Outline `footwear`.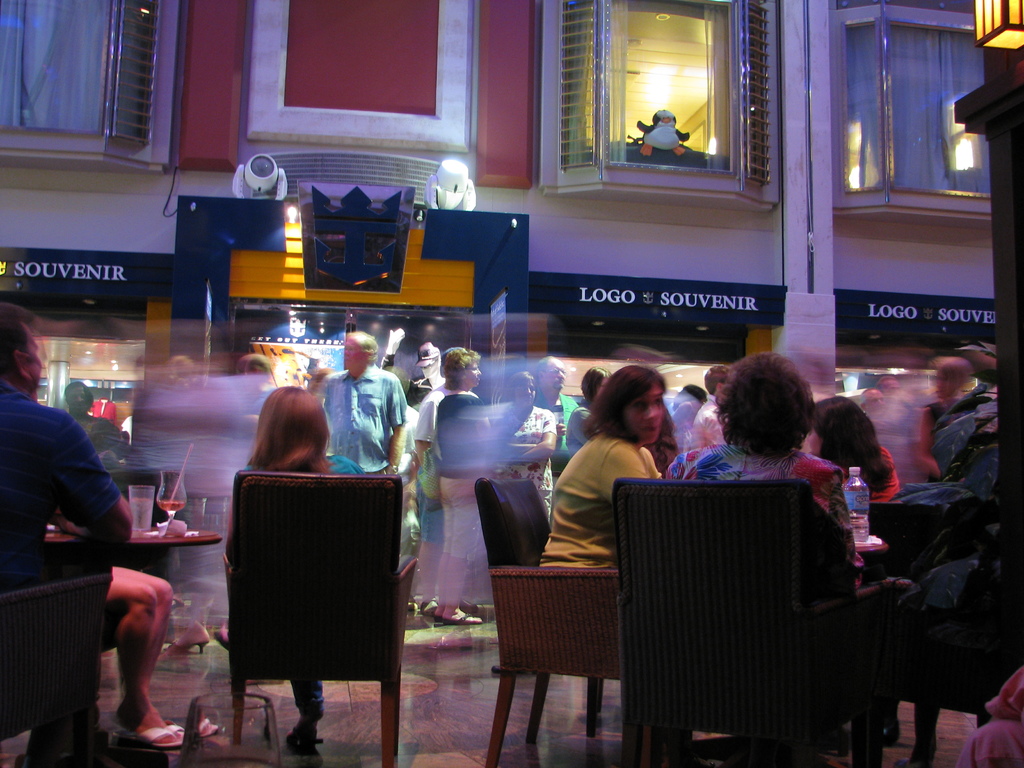
Outline: [left=289, top=723, right=328, bottom=753].
